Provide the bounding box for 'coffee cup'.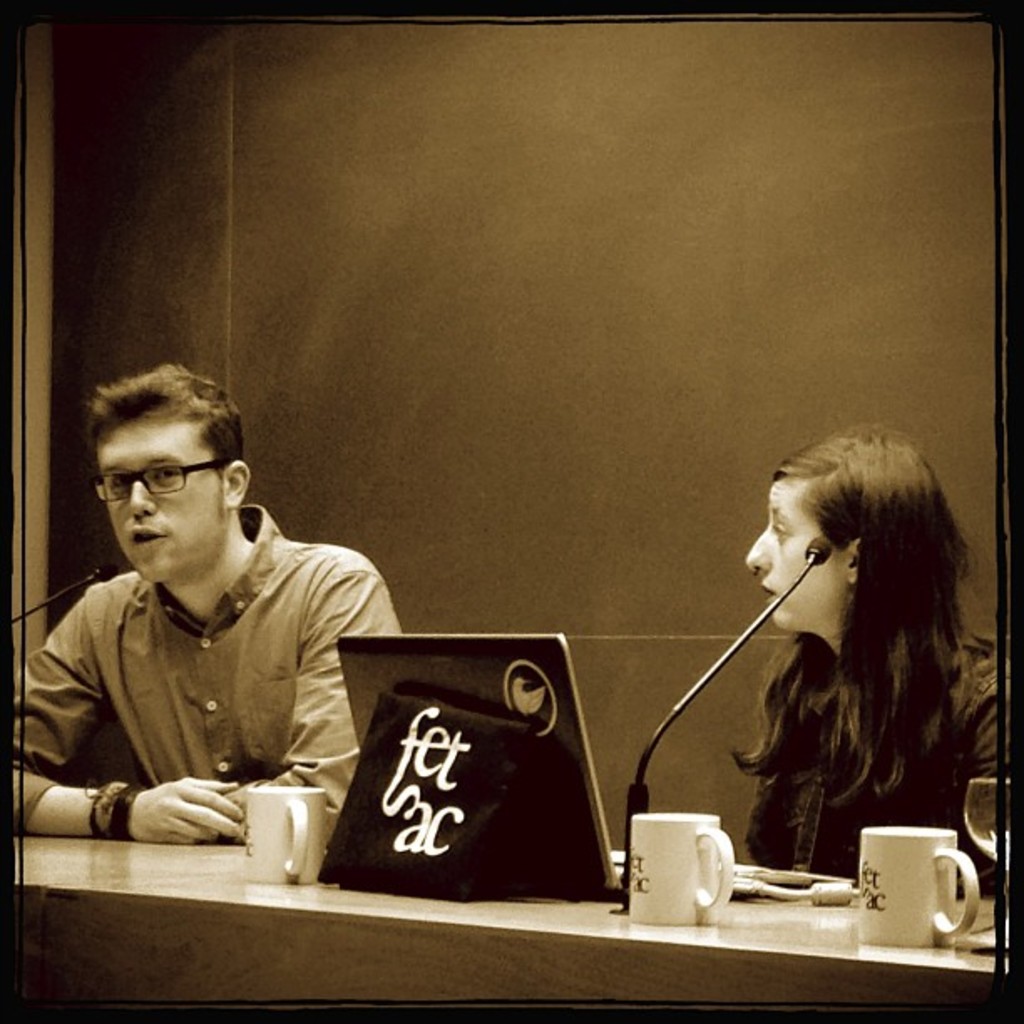
(left=862, top=828, right=980, bottom=945).
